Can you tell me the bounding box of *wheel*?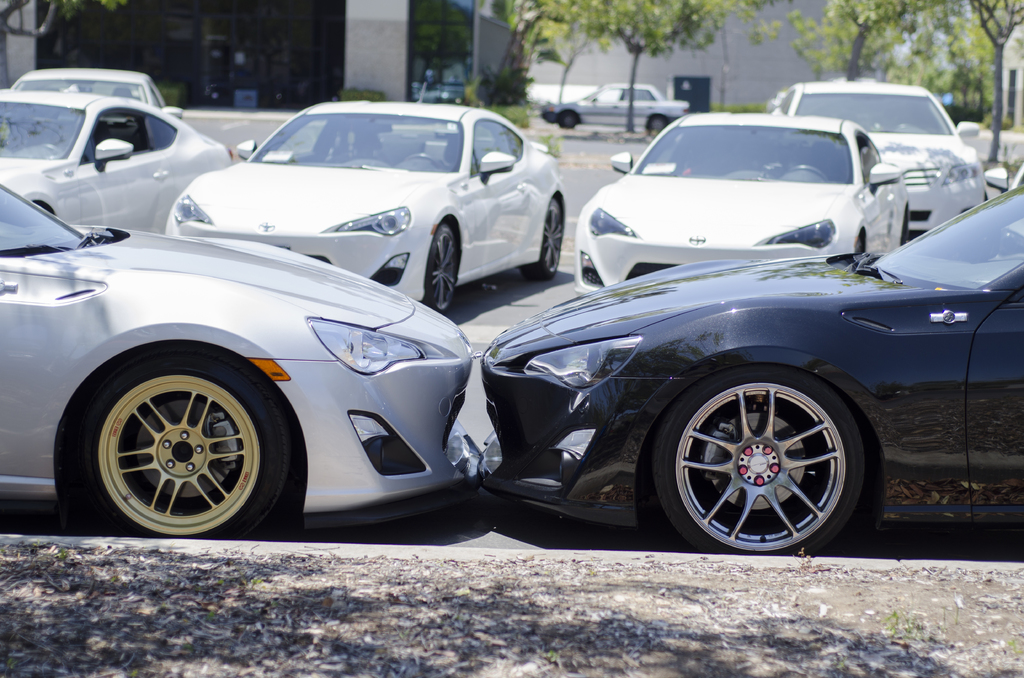
662,362,869,548.
